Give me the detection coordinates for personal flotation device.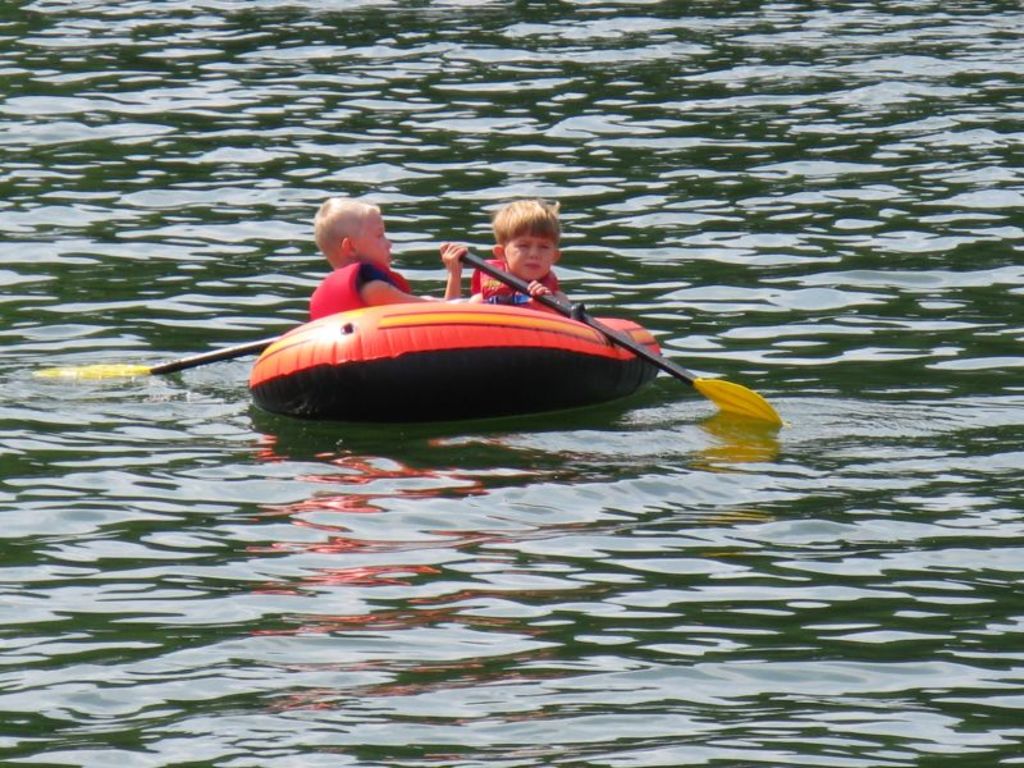
BBox(460, 250, 566, 314).
